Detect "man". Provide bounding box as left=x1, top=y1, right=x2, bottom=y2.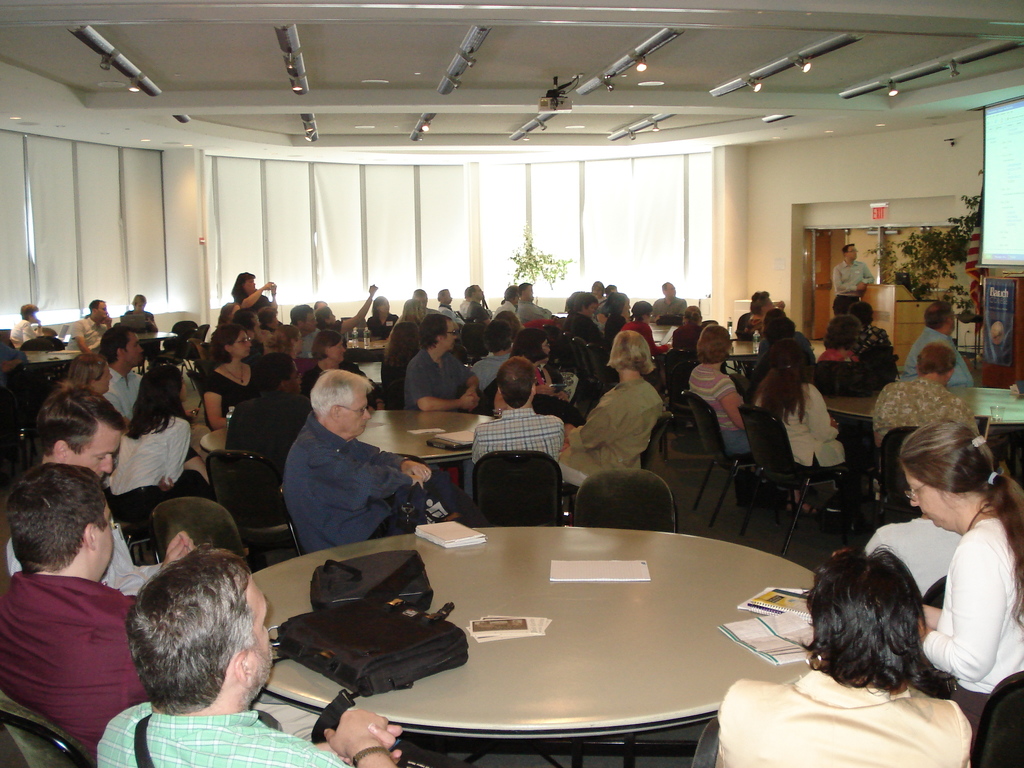
left=516, top=283, right=550, bottom=331.
